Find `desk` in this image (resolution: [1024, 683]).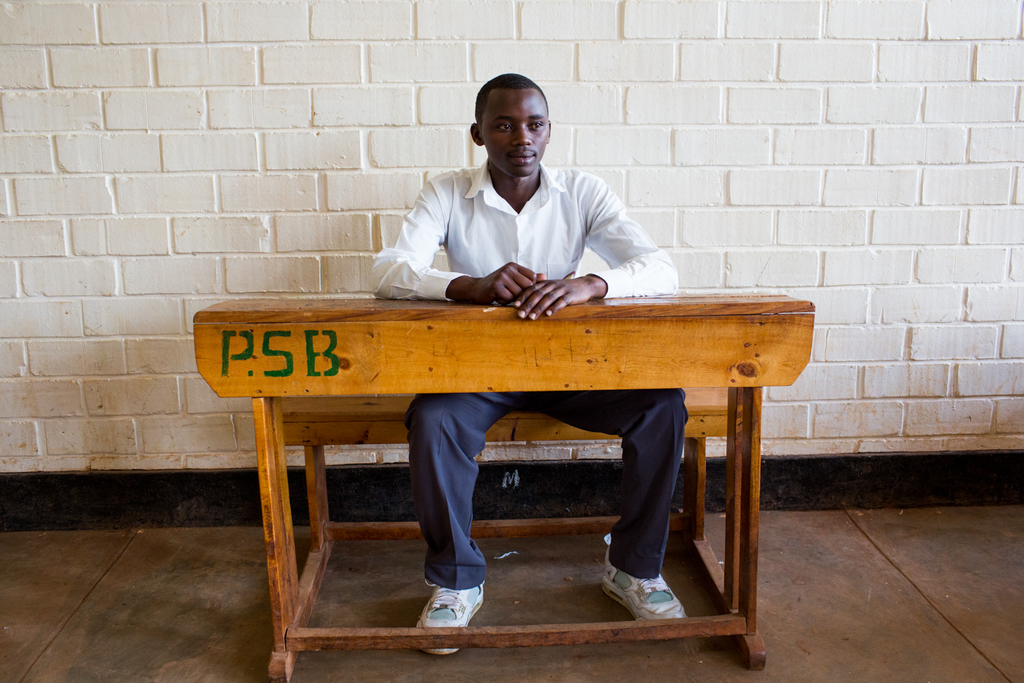
select_region(241, 357, 763, 660).
